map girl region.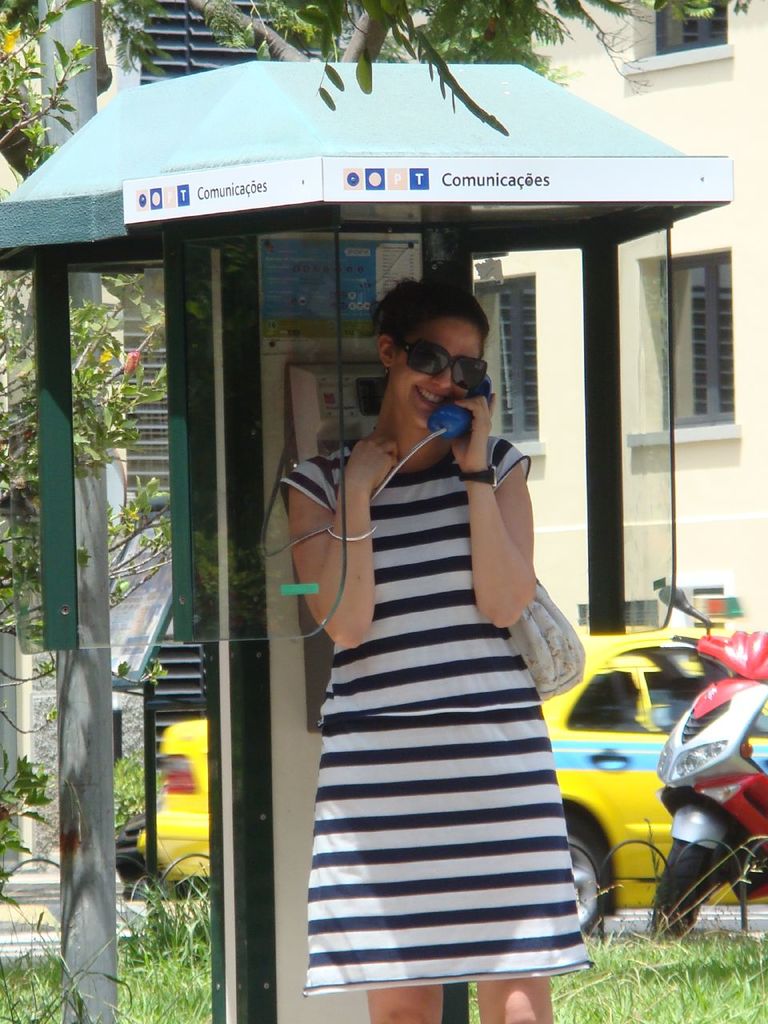
Mapped to BBox(274, 276, 599, 1023).
